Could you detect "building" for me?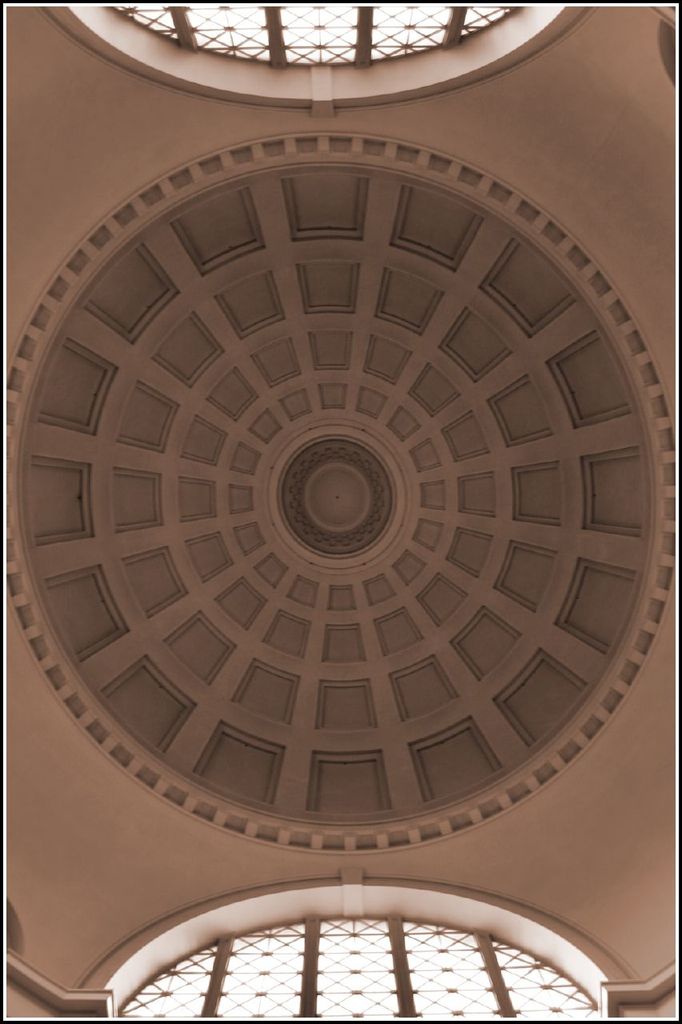
Detection result: left=6, top=5, right=675, bottom=1018.
